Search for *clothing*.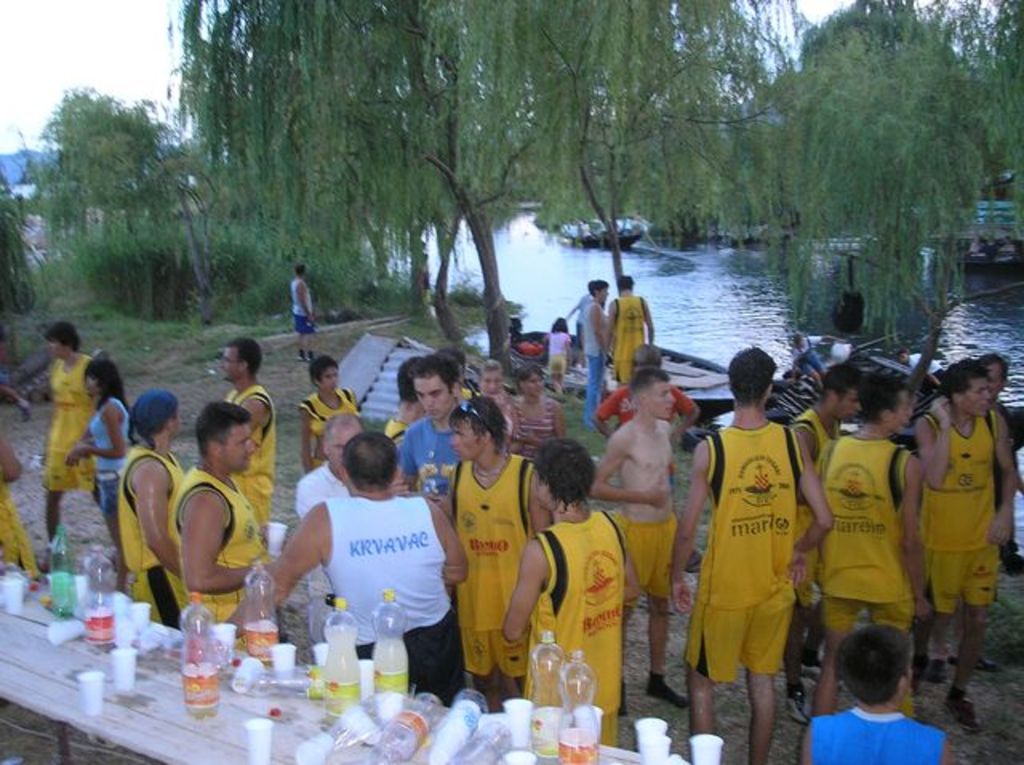
Found at 790:410:840:607.
